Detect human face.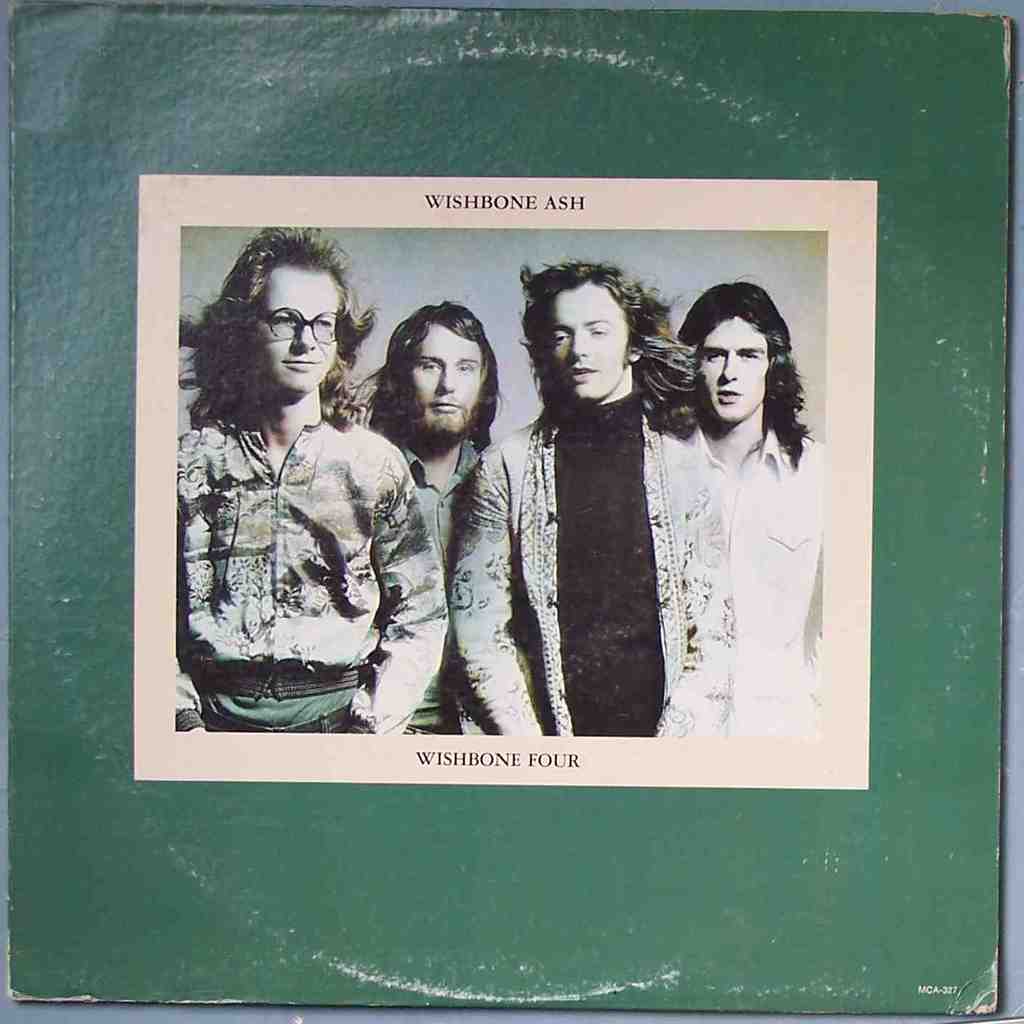
Detected at crop(410, 320, 491, 437).
